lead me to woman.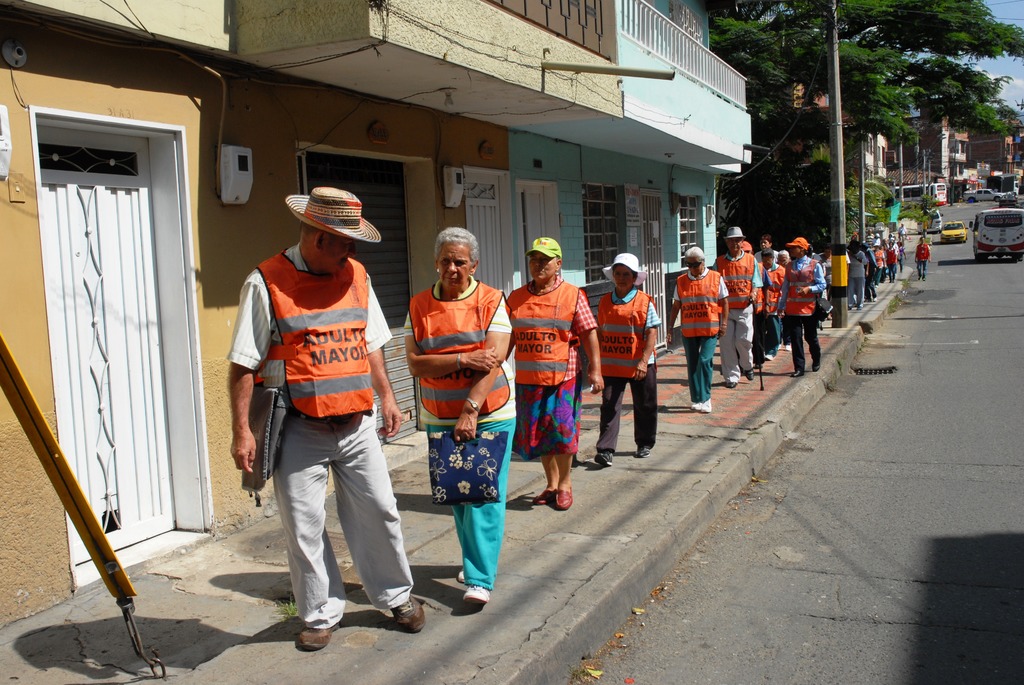
Lead to [x1=913, y1=237, x2=932, y2=283].
